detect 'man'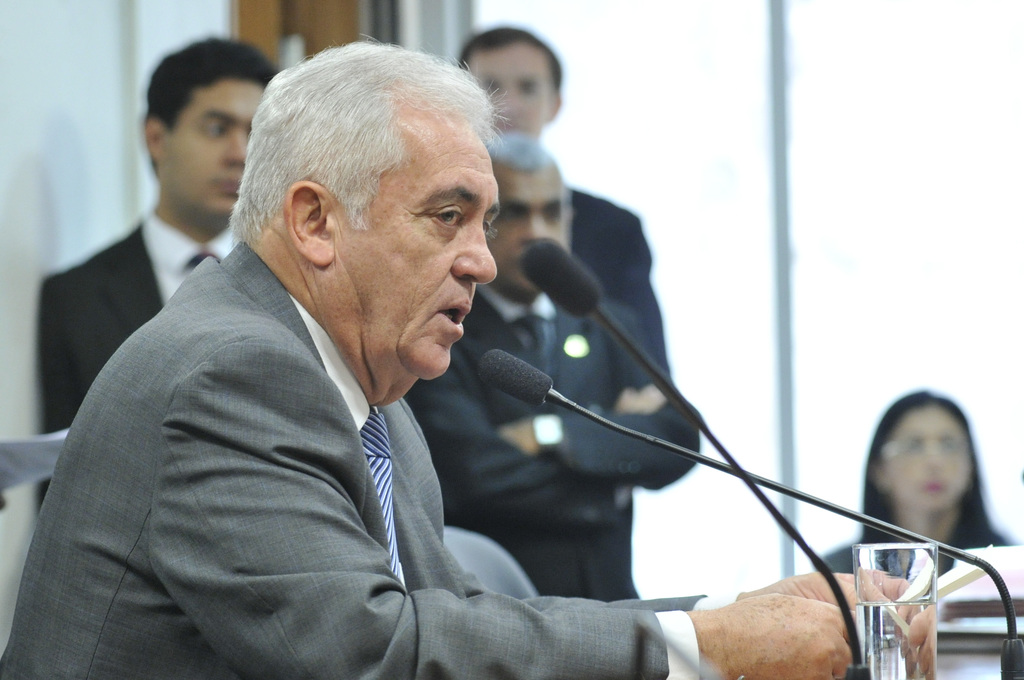
[447,25,680,370]
